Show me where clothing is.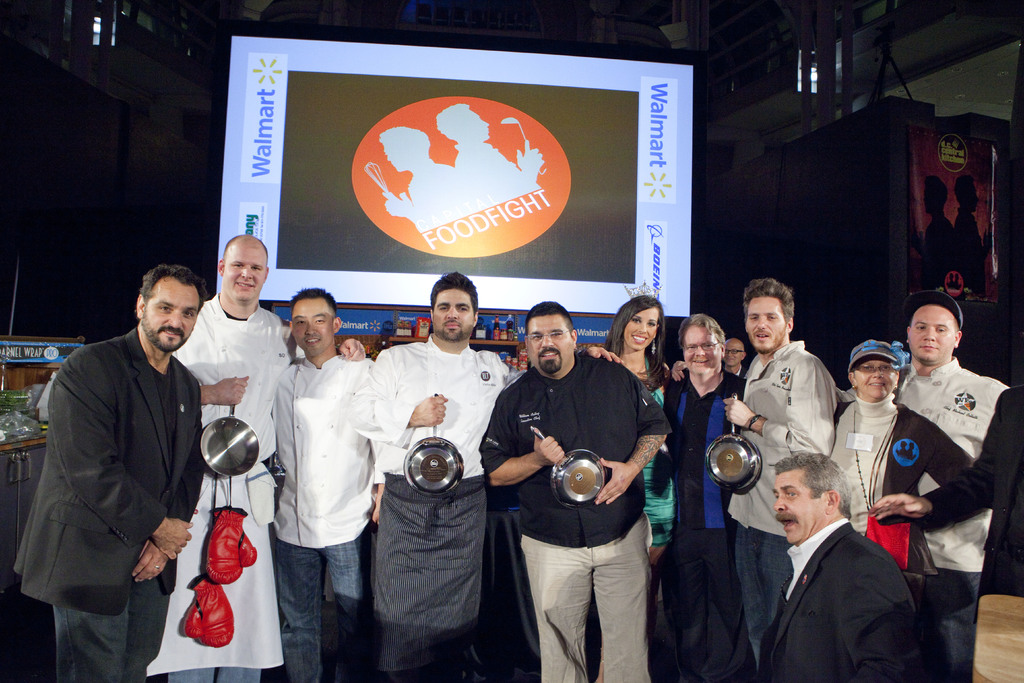
clothing is at detection(342, 333, 512, 682).
